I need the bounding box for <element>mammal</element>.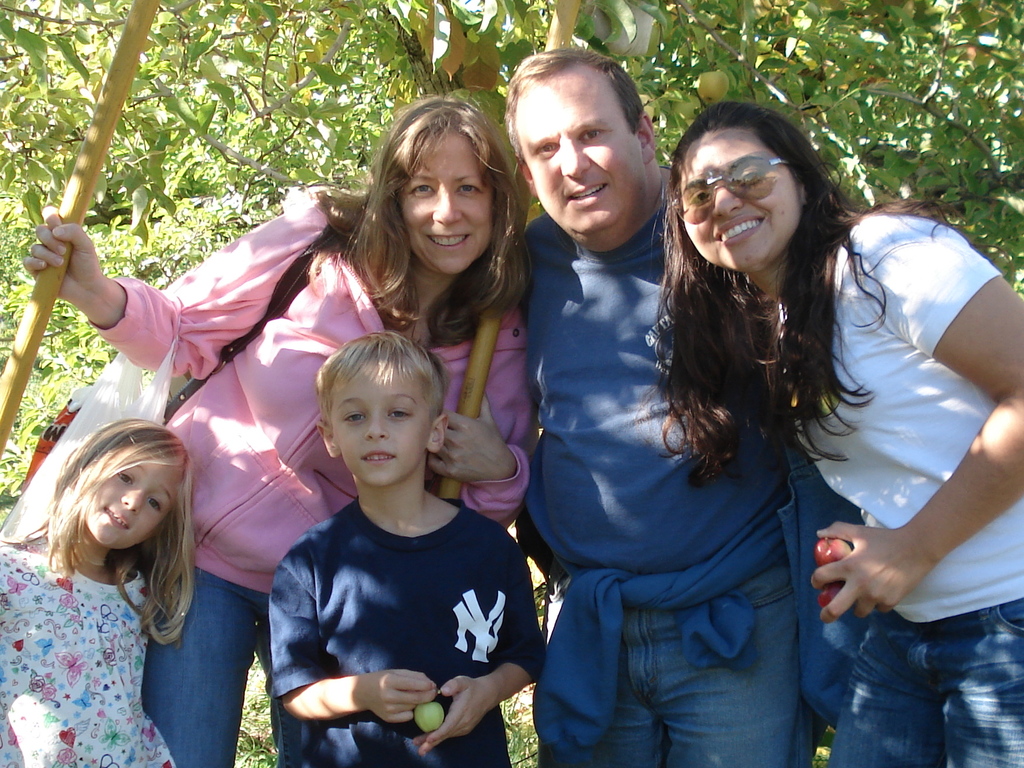
Here it is: BBox(25, 93, 538, 767).
